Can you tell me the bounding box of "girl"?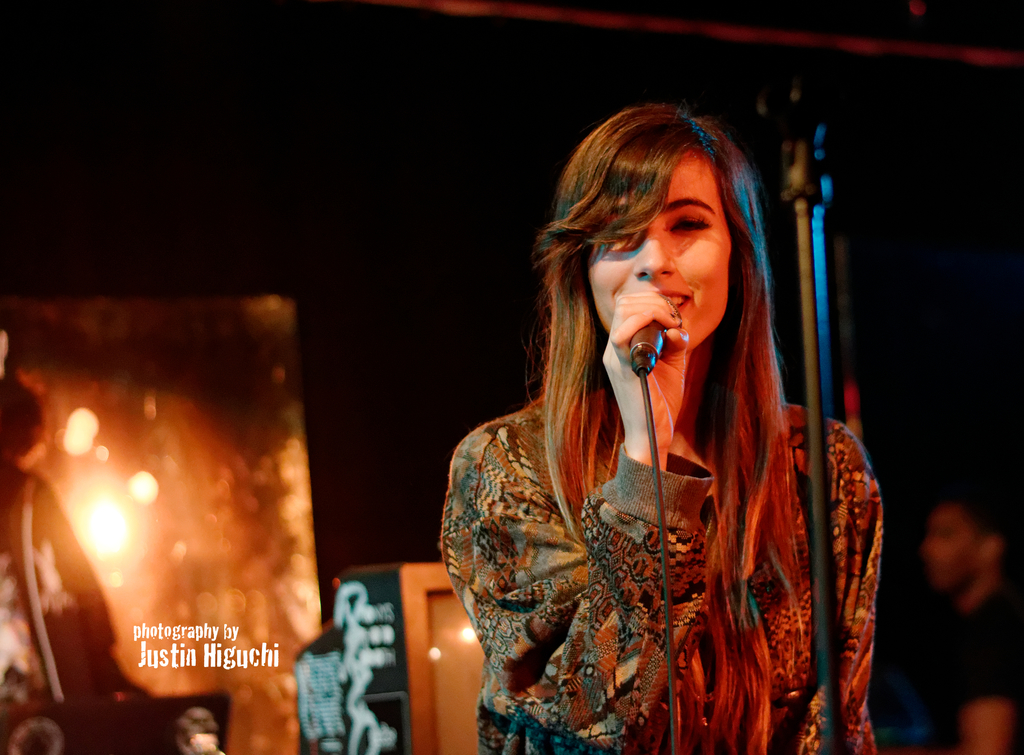
l=441, t=96, r=886, b=754.
